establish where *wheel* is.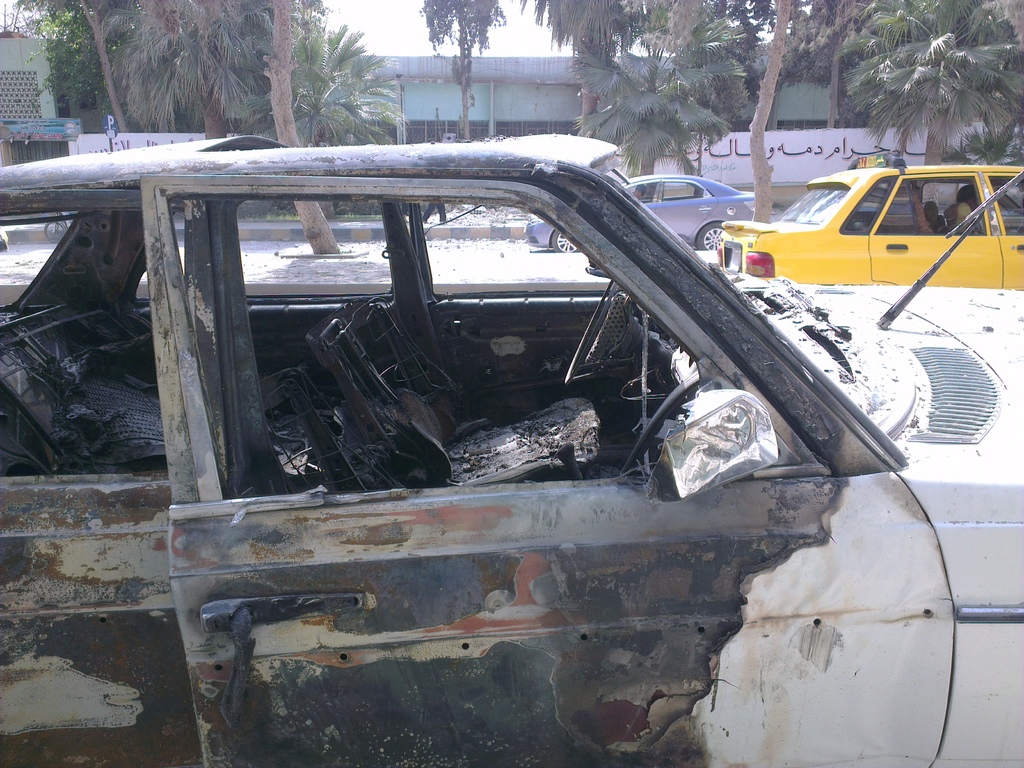
Established at (563,280,618,385).
